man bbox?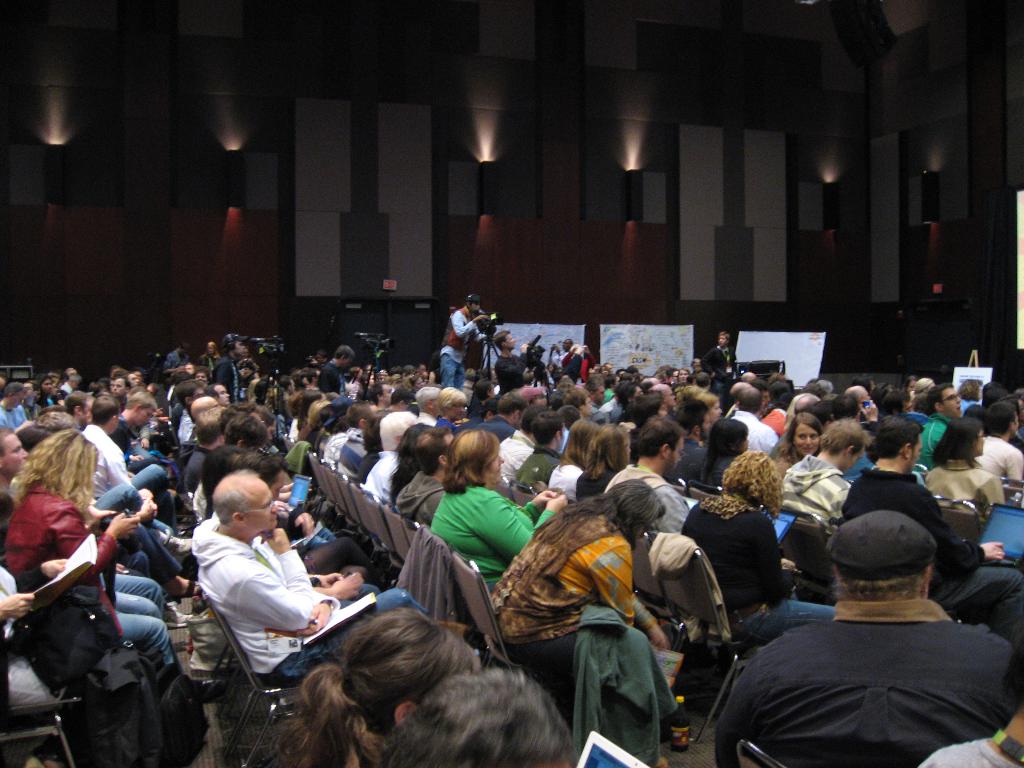
63,372,80,395
